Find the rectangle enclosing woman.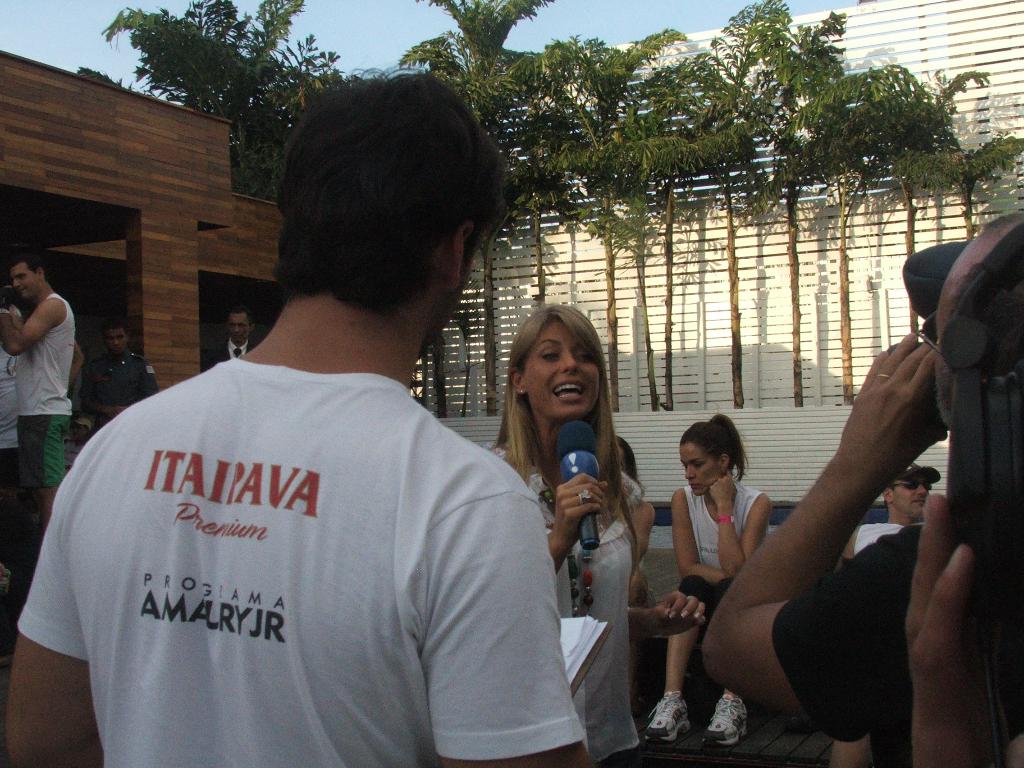
x1=490 y1=308 x2=663 y2=723.
